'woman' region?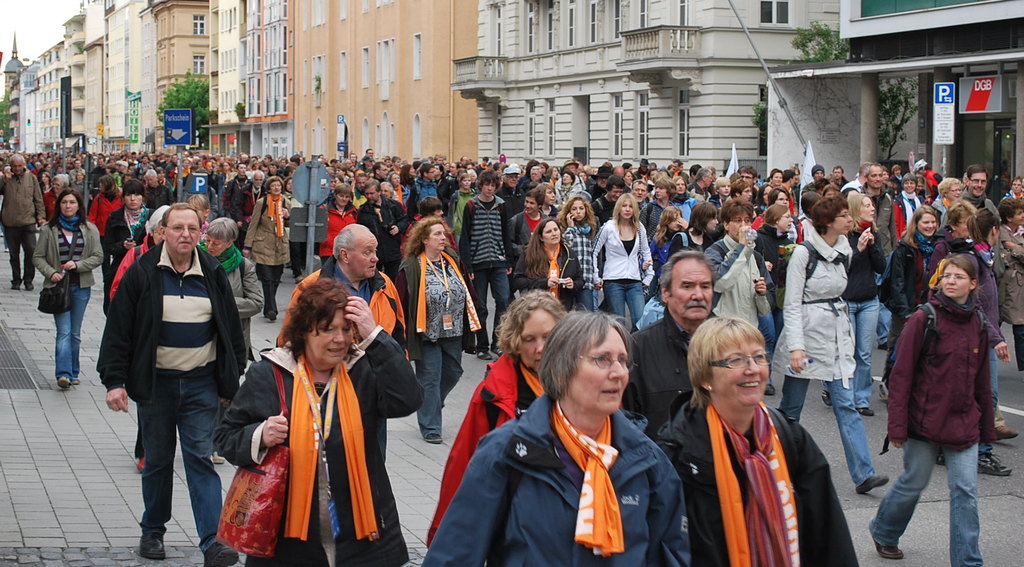
(left=193, top=217, right=266, bottom=464)
